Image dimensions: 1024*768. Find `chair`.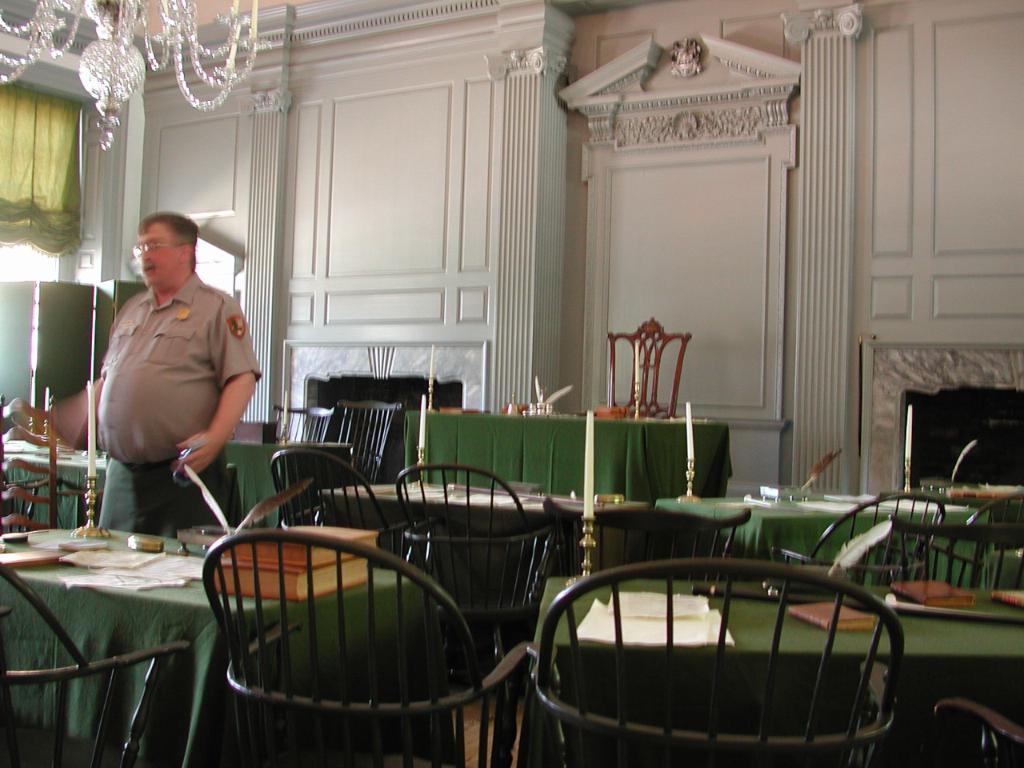
bbox(263, 402, 334, 505).
